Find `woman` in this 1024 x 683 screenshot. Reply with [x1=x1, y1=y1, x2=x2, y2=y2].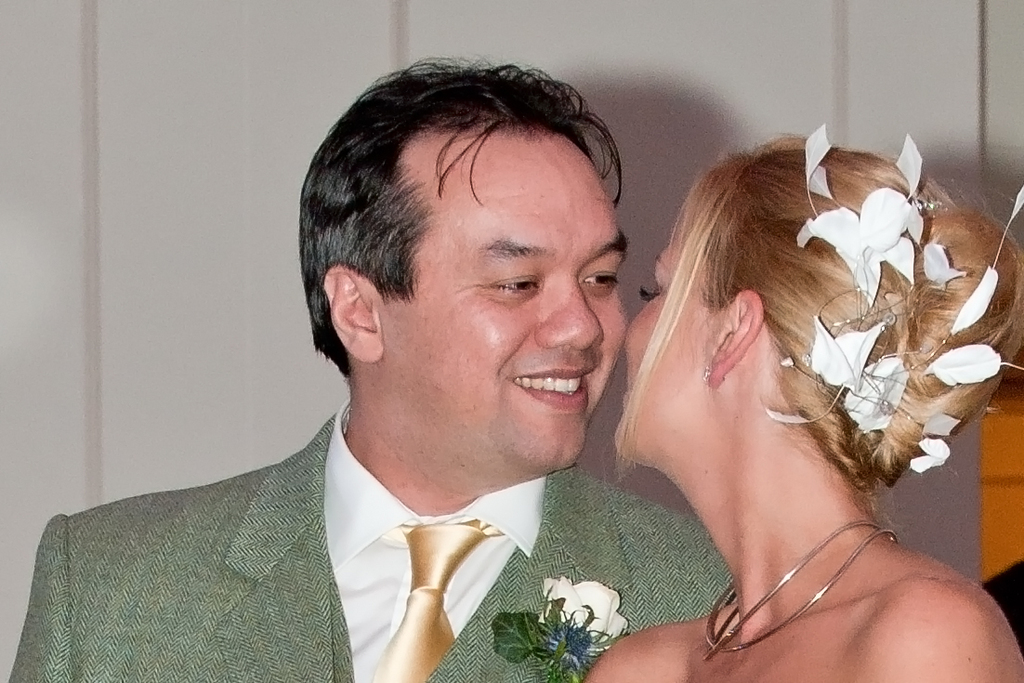
[x1=538, y1=78, x2=988, y2=682].
